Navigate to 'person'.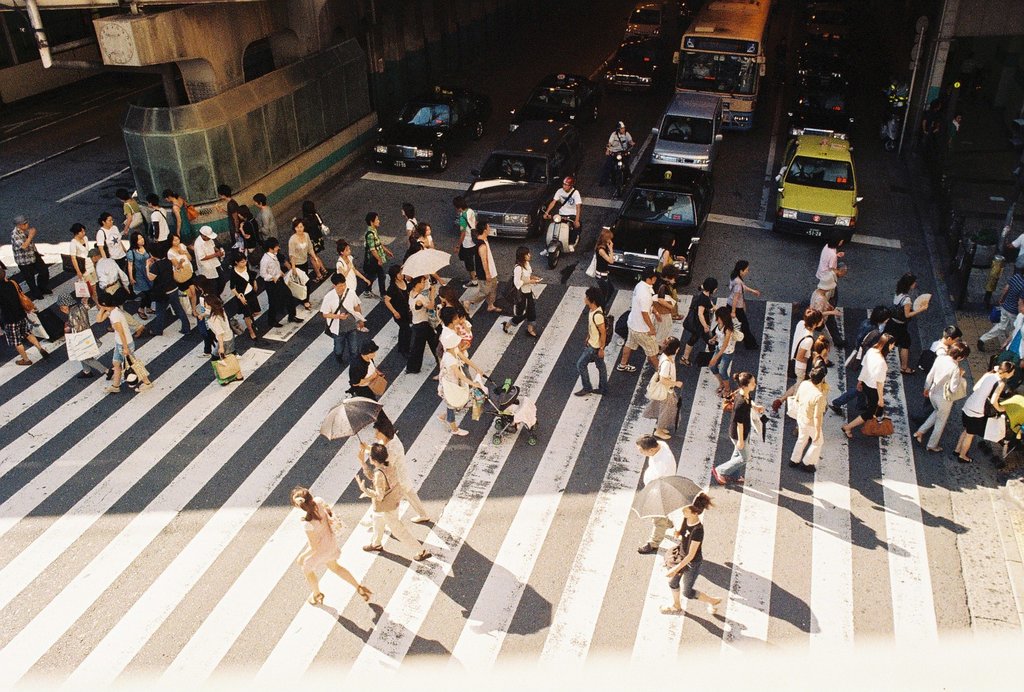
Navigation target: {"x1": 789, "y1": 365, "x2": 824, "y2": 469}.
